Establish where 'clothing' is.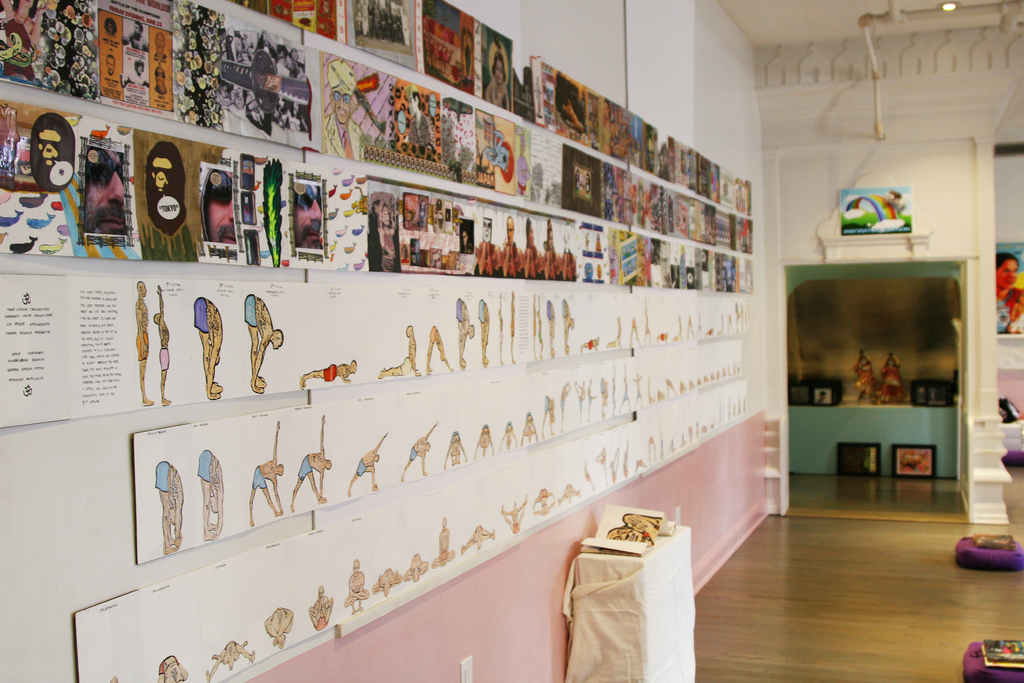
Established at <region>316, 616, 328, 629</region>.
